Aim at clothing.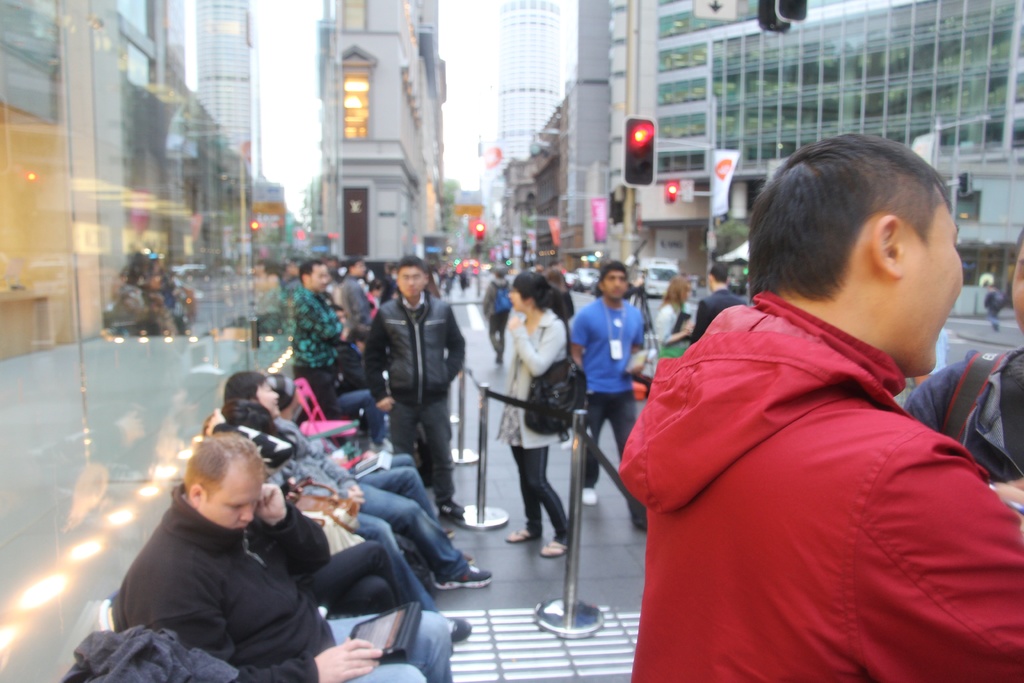
Aimed at 479:279:516:361.
